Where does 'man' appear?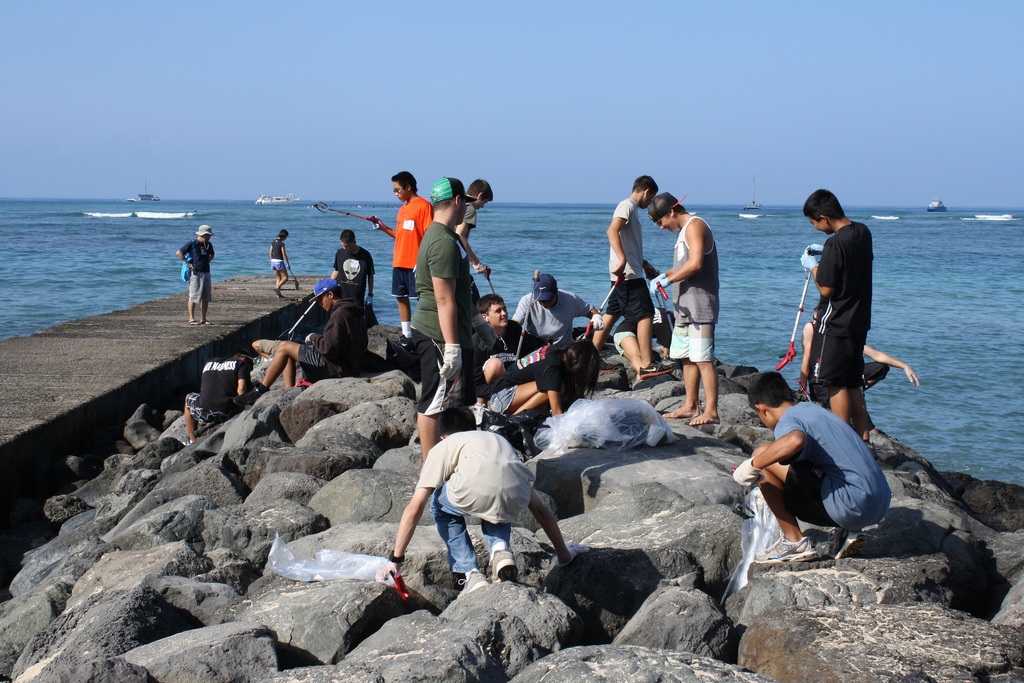
Appears at locate(369, 172, 438, 344).
